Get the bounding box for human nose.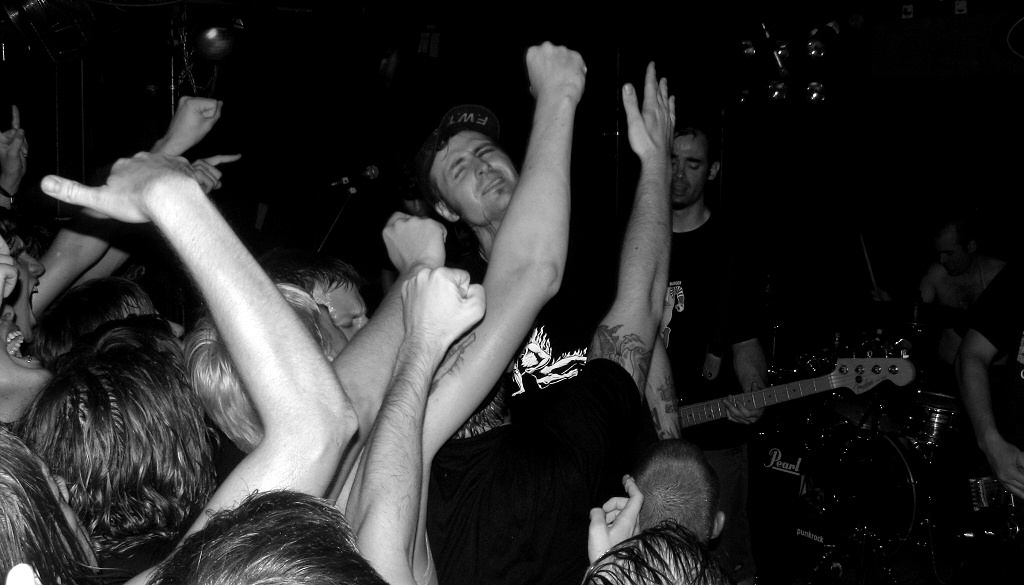
bbox(473, 157, 494, 175).
